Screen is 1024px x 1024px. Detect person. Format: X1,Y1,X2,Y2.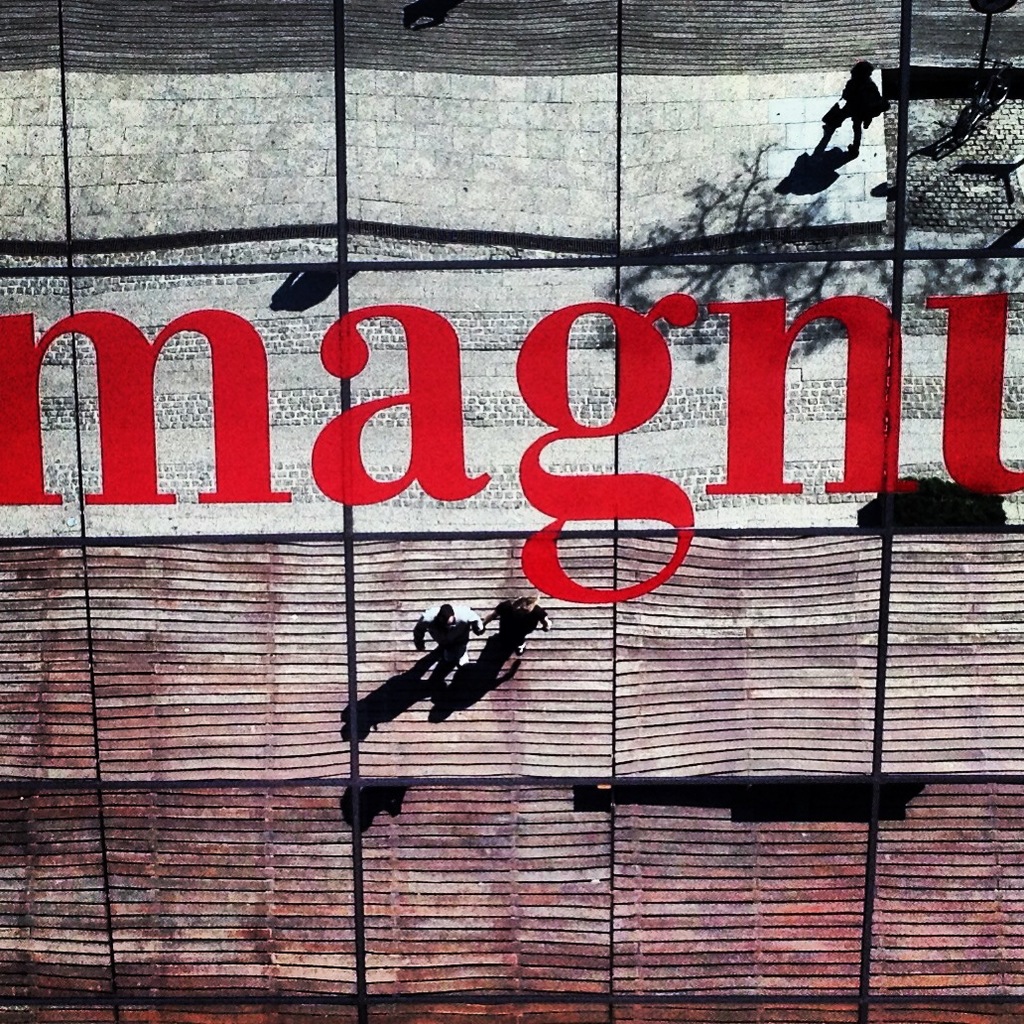
816,56,884,157.
